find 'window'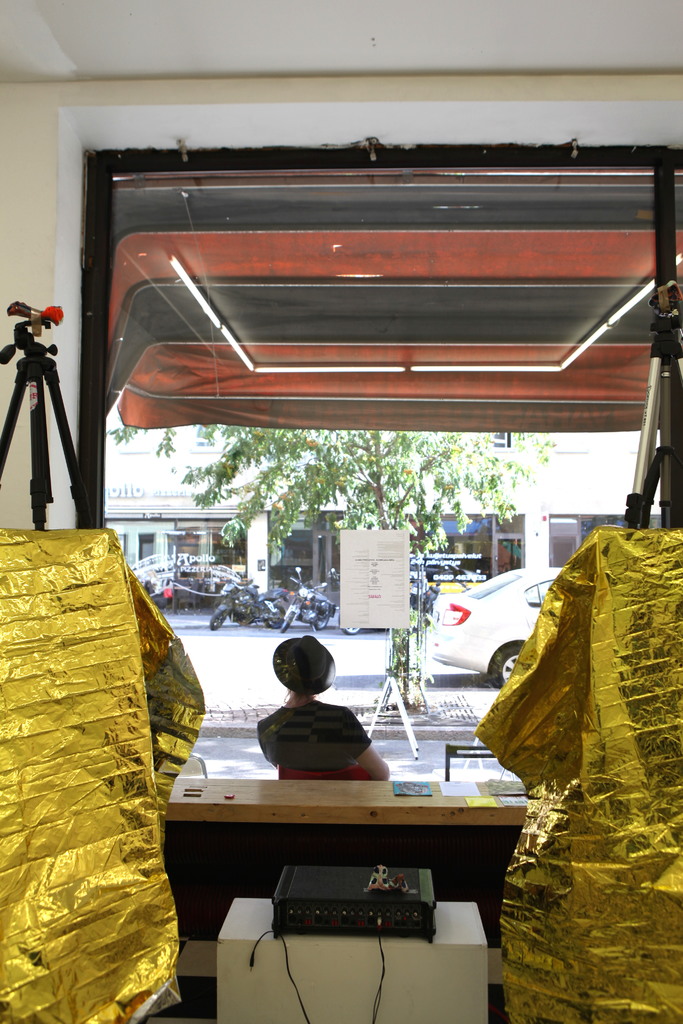
265,531,320,561
